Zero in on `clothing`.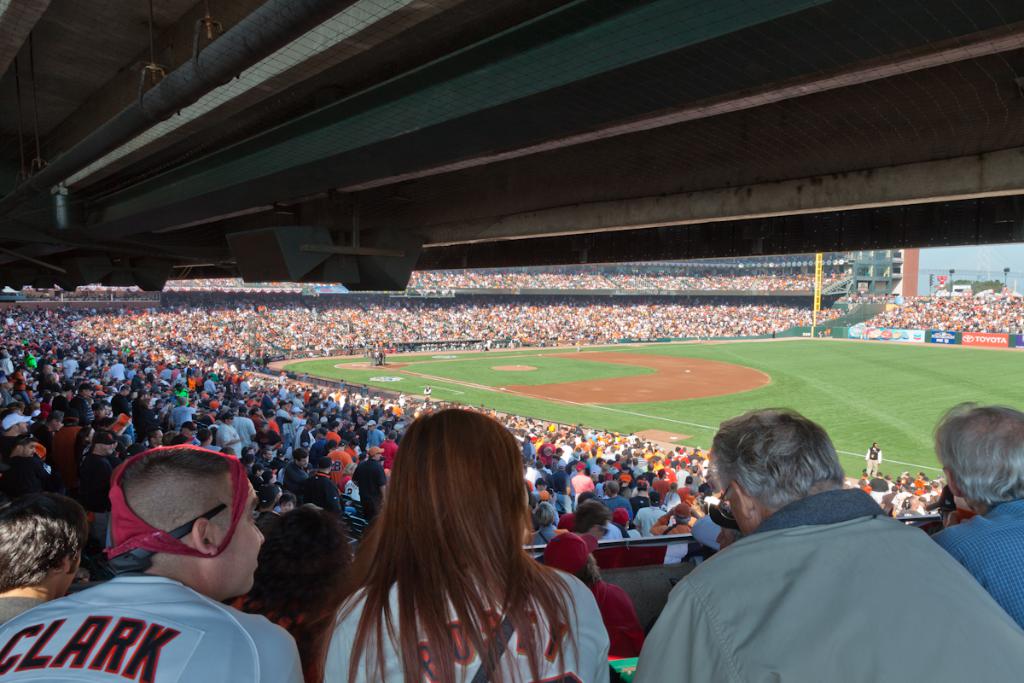
Zeroed in: (327,579,618,682).
